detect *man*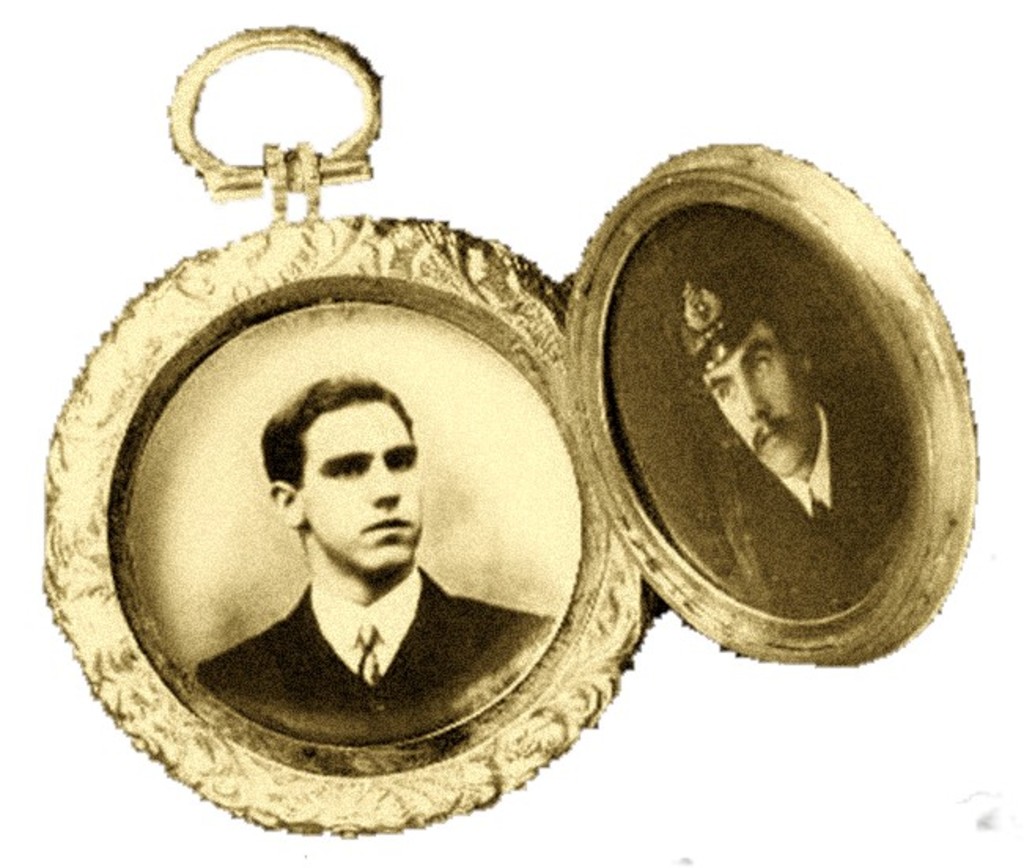
{"left": 134, "top": 332, "right": 569, "bottom": 758}
